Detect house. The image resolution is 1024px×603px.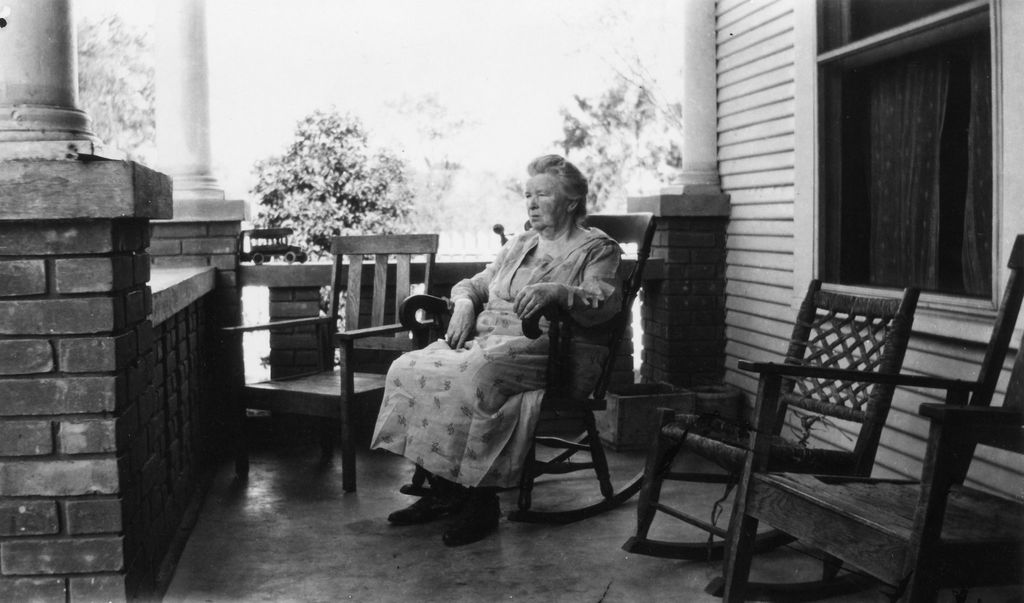
box(0, 0, 1023, 602).
